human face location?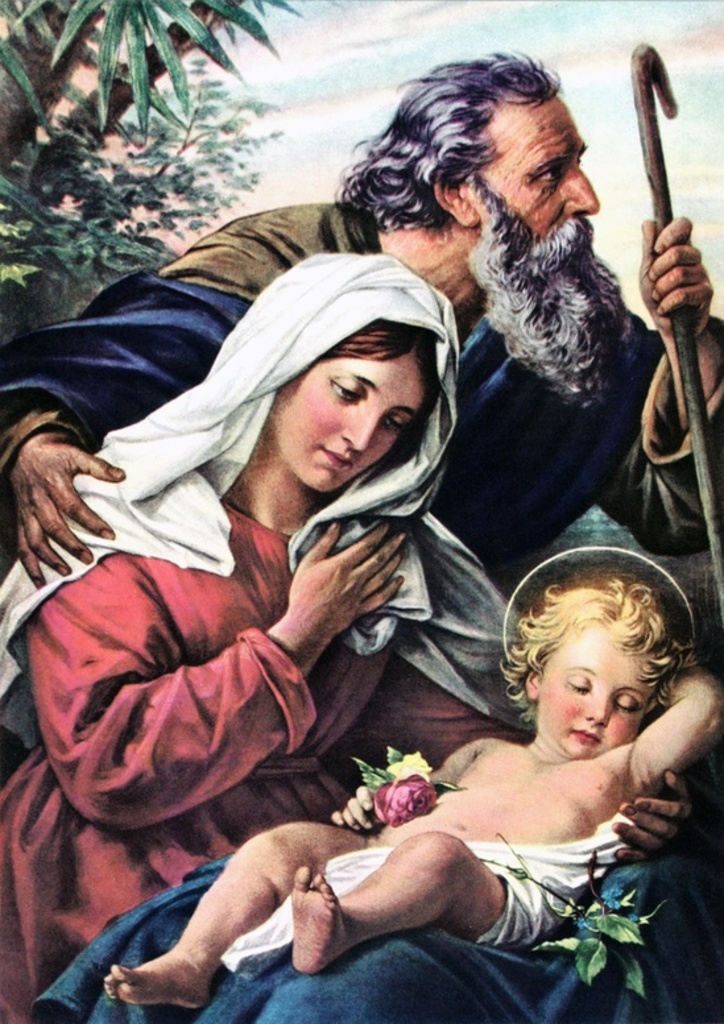
Rect(270, 362, 425, 494)
